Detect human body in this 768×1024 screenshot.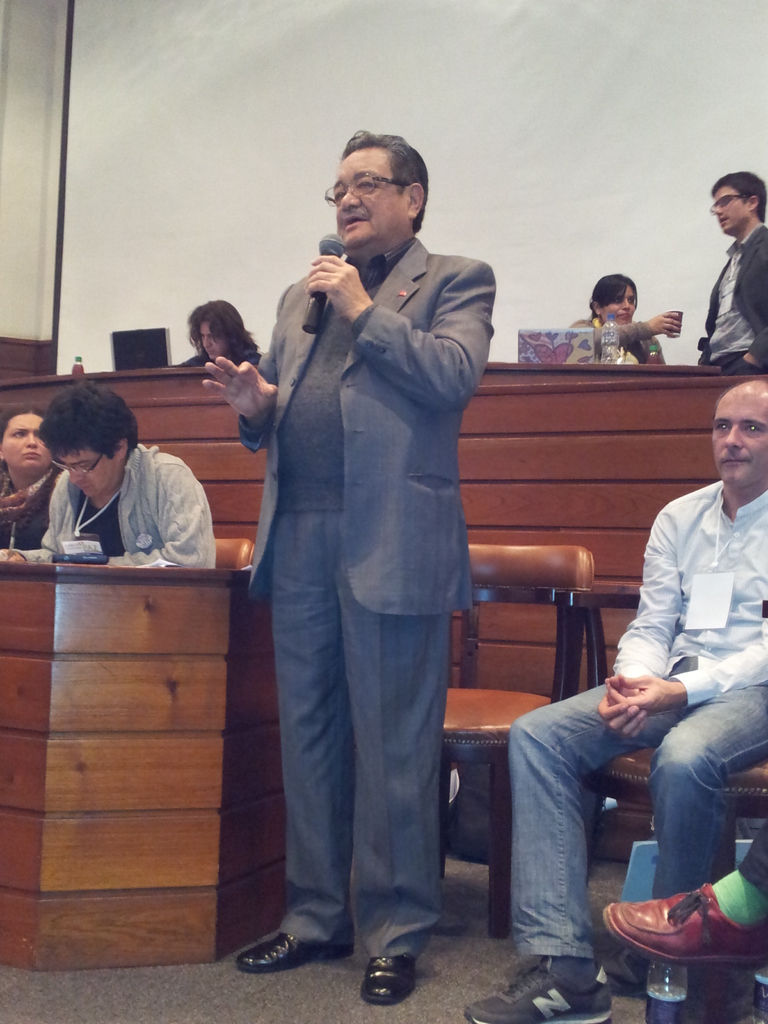
Detection: (32, 374, 233, 572).
